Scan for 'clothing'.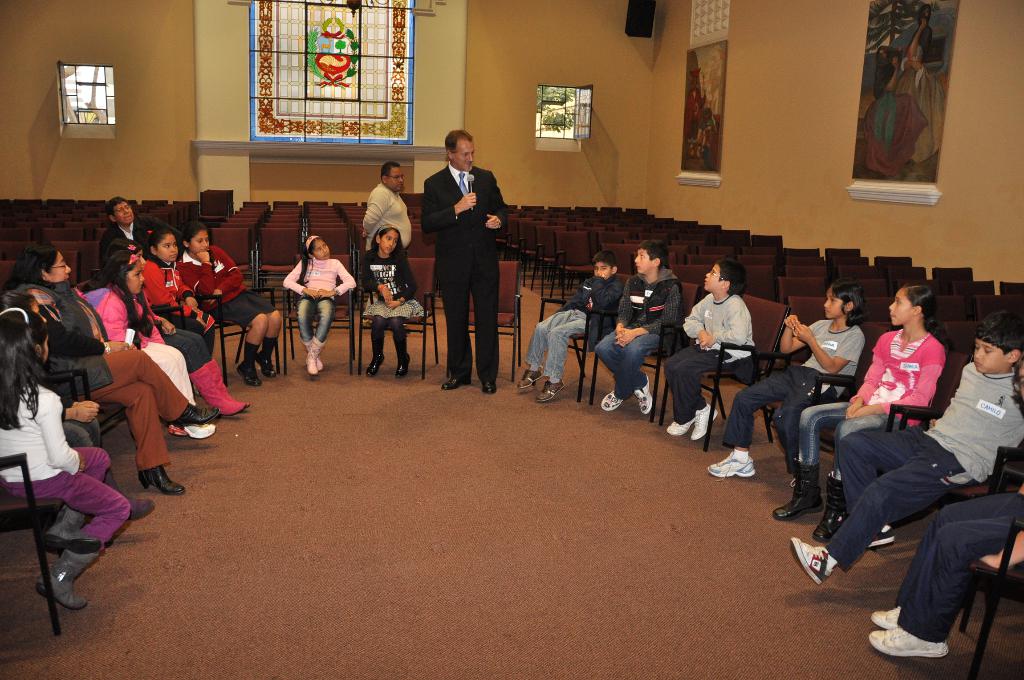
Scan result: select_region(862, 47, 926, 168).
